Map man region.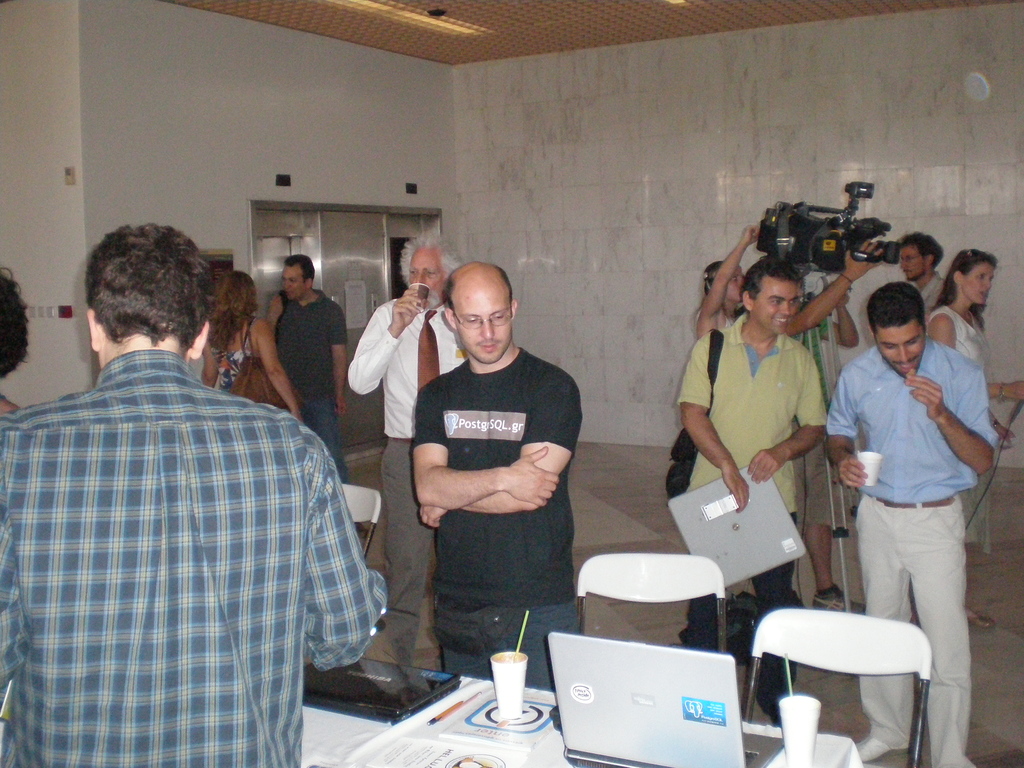
Mapped to x1=340 y1=232 x2=468 y2=675.
